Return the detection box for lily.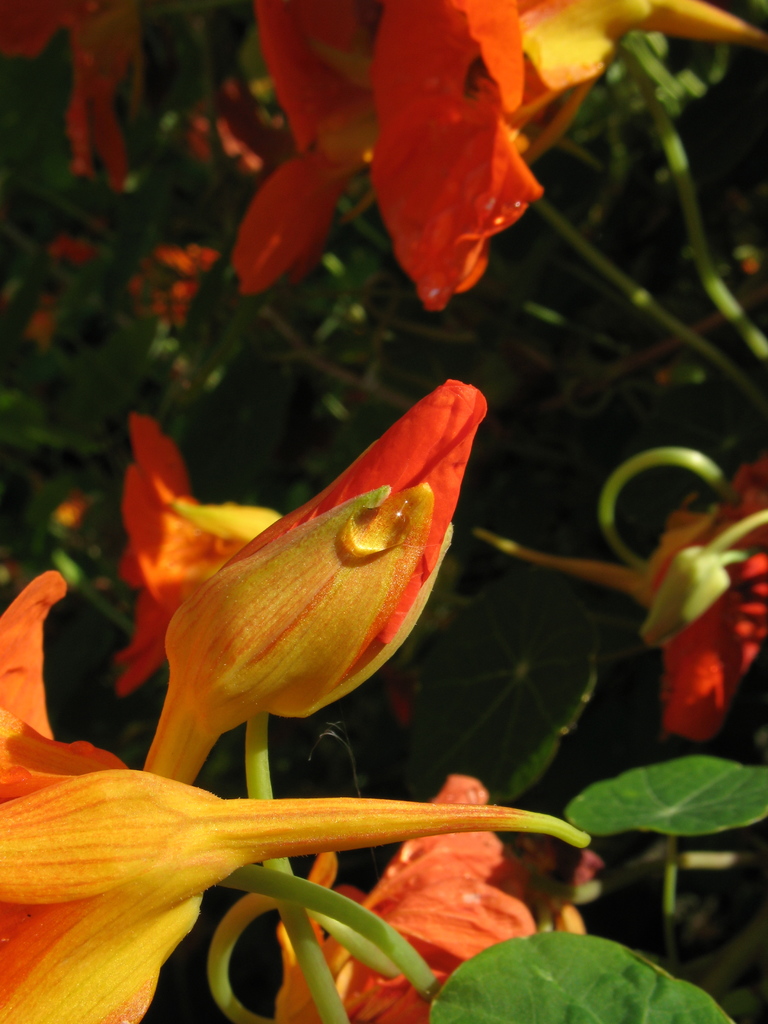
{"x1": 276, "y1": 771, "x2": 597, "y2": 1023}.
